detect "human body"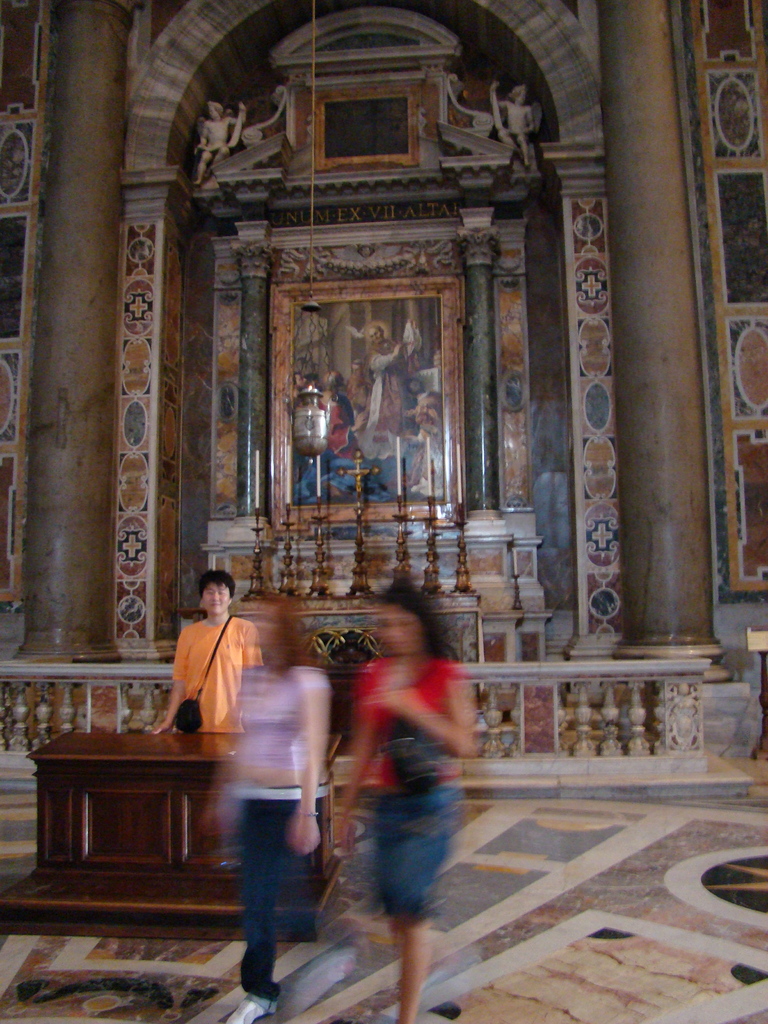
{"x1": 339, "y1": 652, "x2": 470, "y2": 1023}
